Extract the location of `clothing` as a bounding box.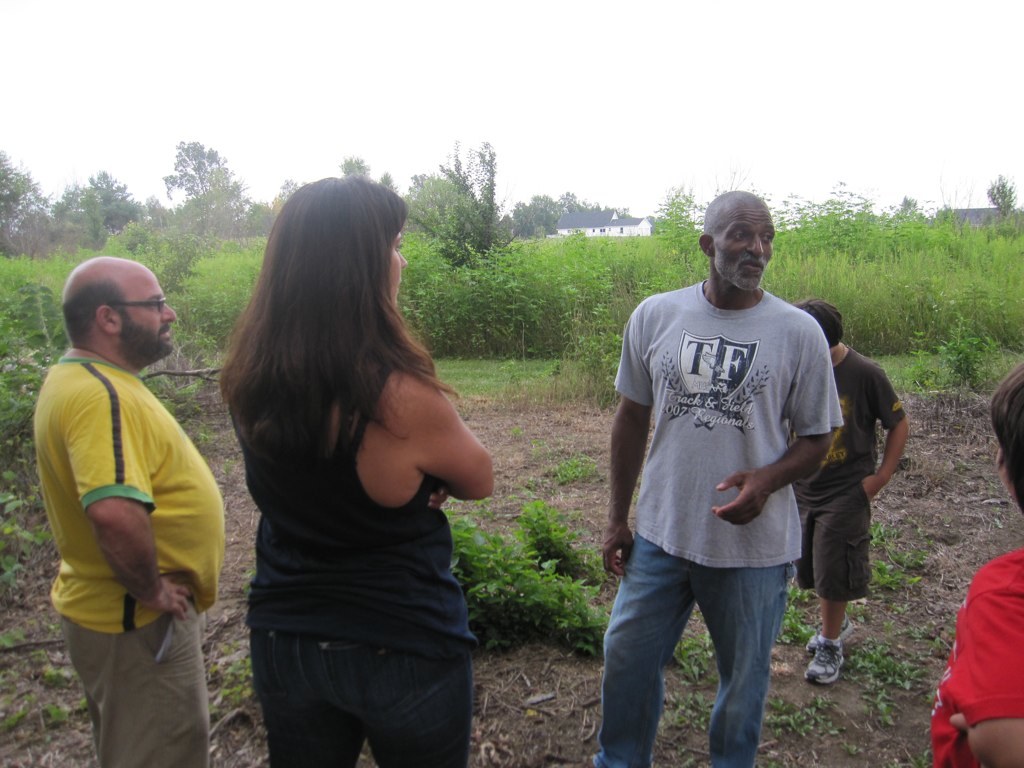
789 346 906 602.
